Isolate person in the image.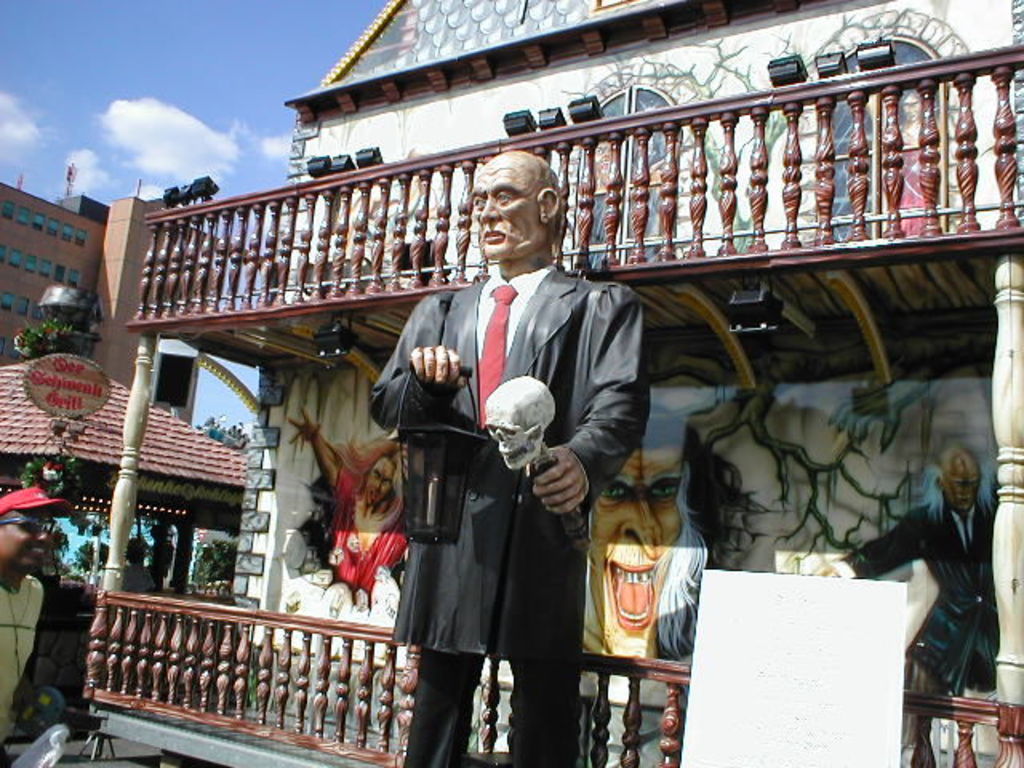
Isolated region: select_region(120, 536, 152, 594).
